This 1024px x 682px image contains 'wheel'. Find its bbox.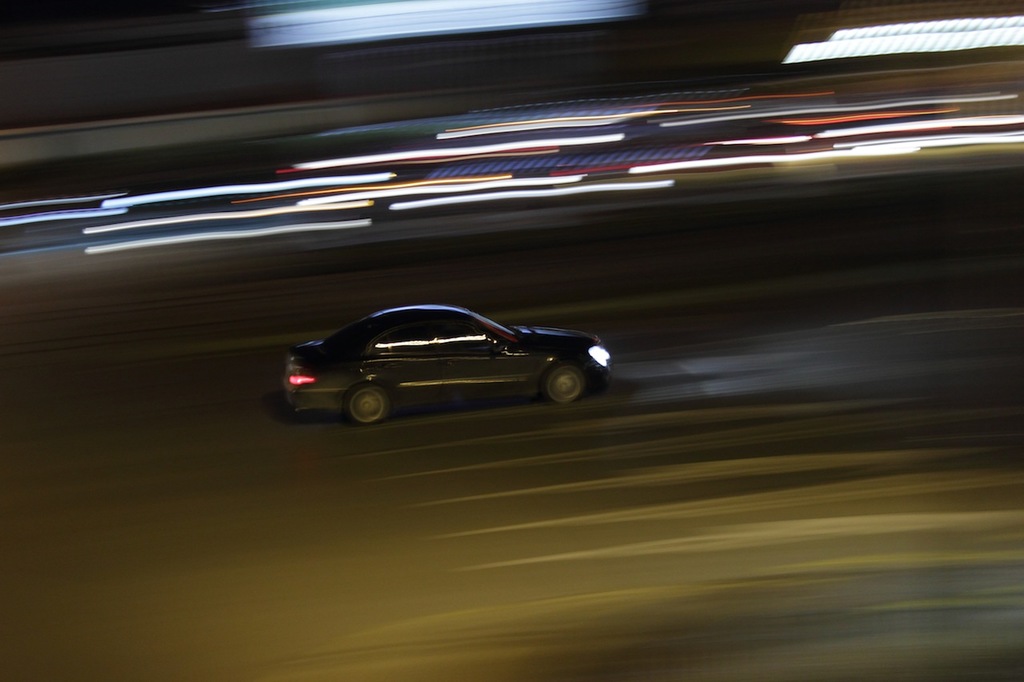
BBox(536, 363, 587, 403).
